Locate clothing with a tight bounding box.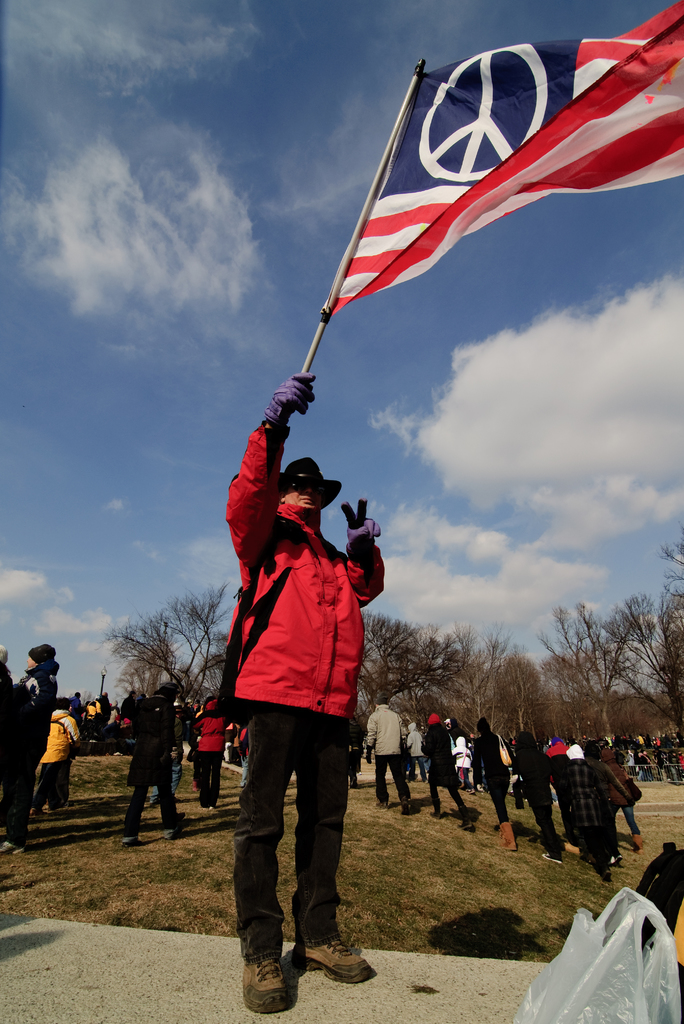
box(362, 700, 402, 806).
